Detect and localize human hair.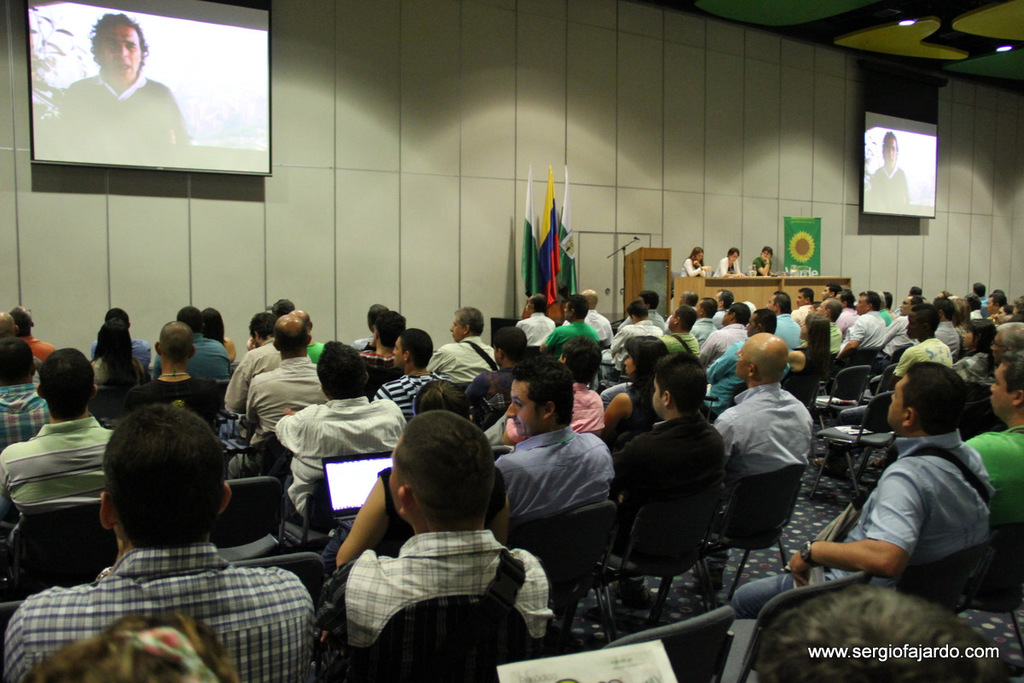
Localized at (565, 291, 586, 320).
